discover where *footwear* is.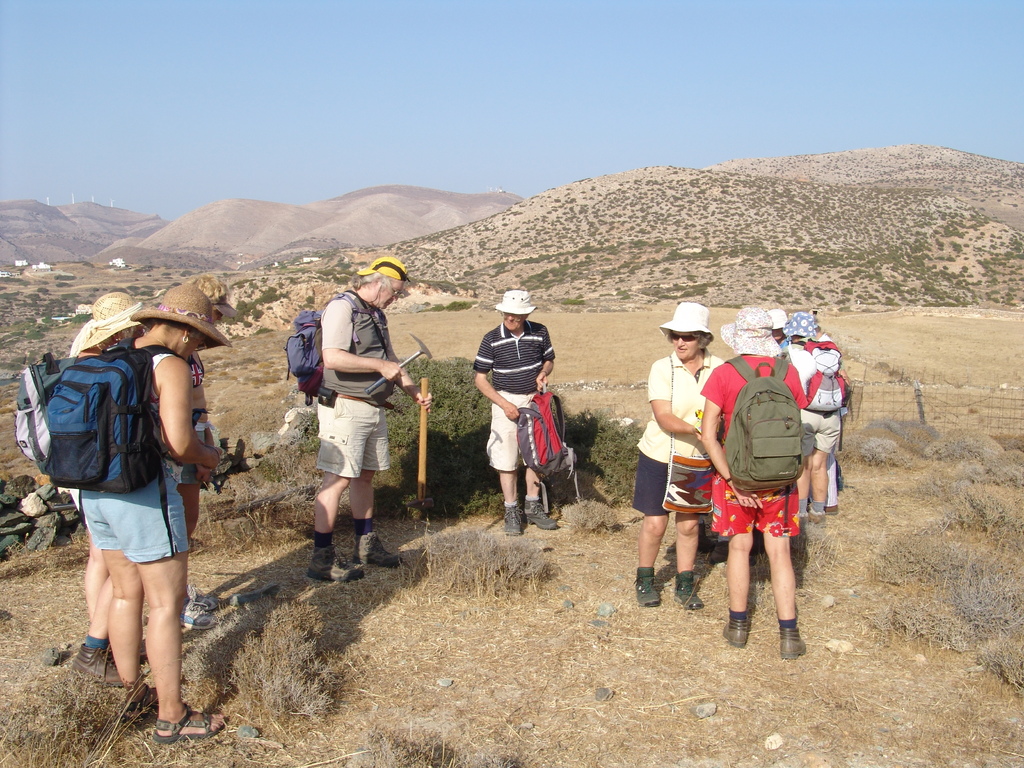
Discovered at select_region(307, 544, 365, 581).
